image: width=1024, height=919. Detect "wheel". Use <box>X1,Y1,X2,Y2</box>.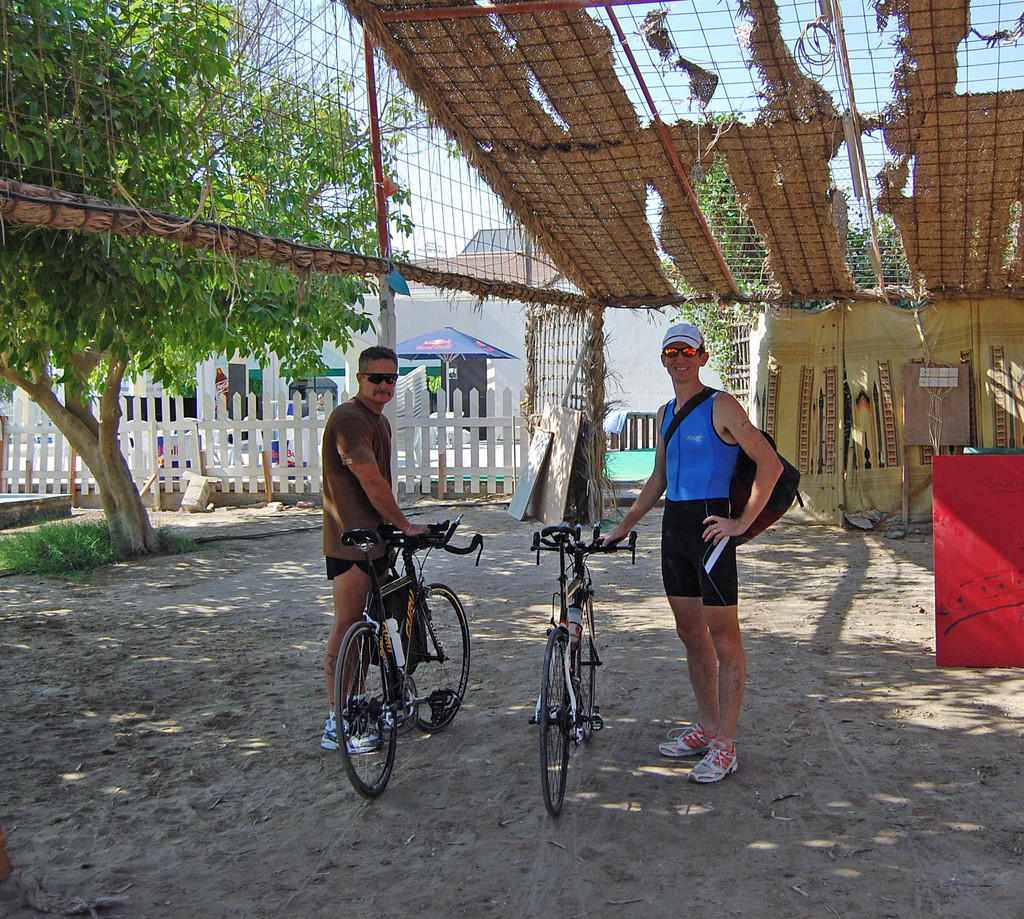
<box>572,618,604,740</box>.
